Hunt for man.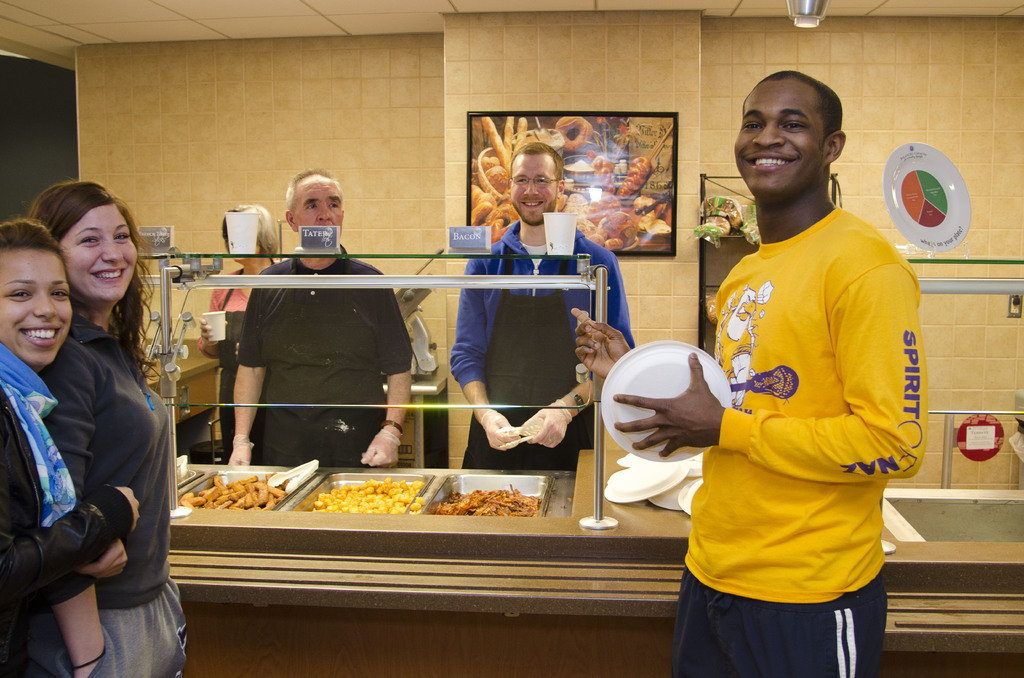
Hunted down at {"x1": 229, "y1": 166, "x2": 414, "y2": 469}.
